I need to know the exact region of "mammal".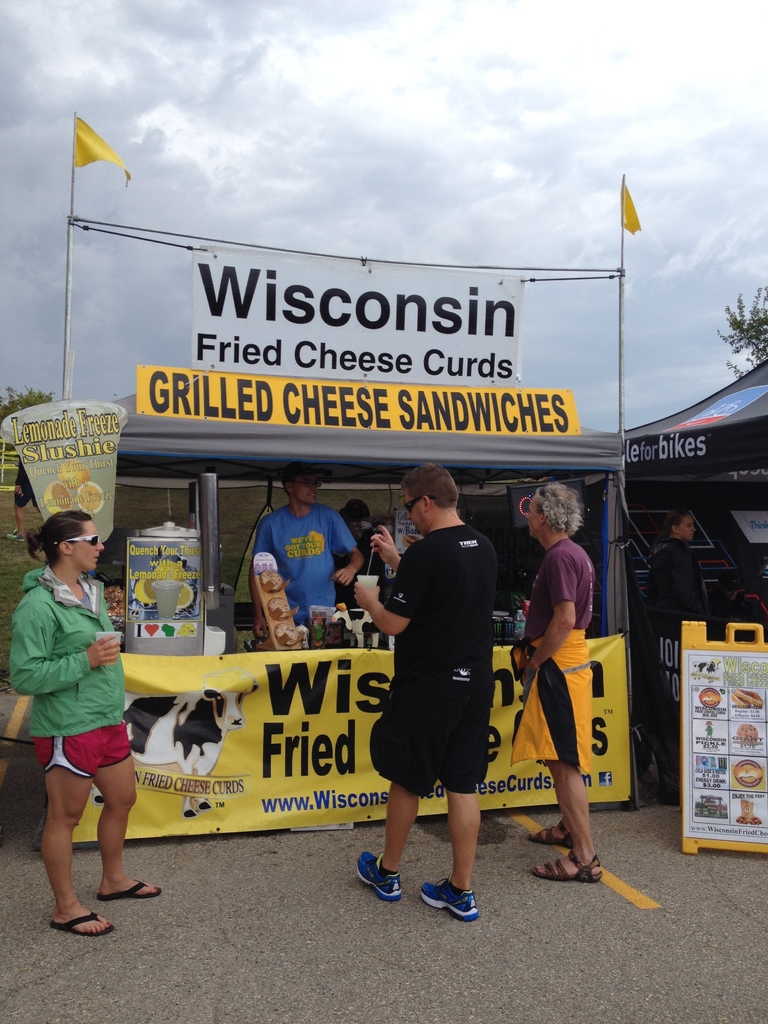
Region: Rect(643, 507, 711, 803).
